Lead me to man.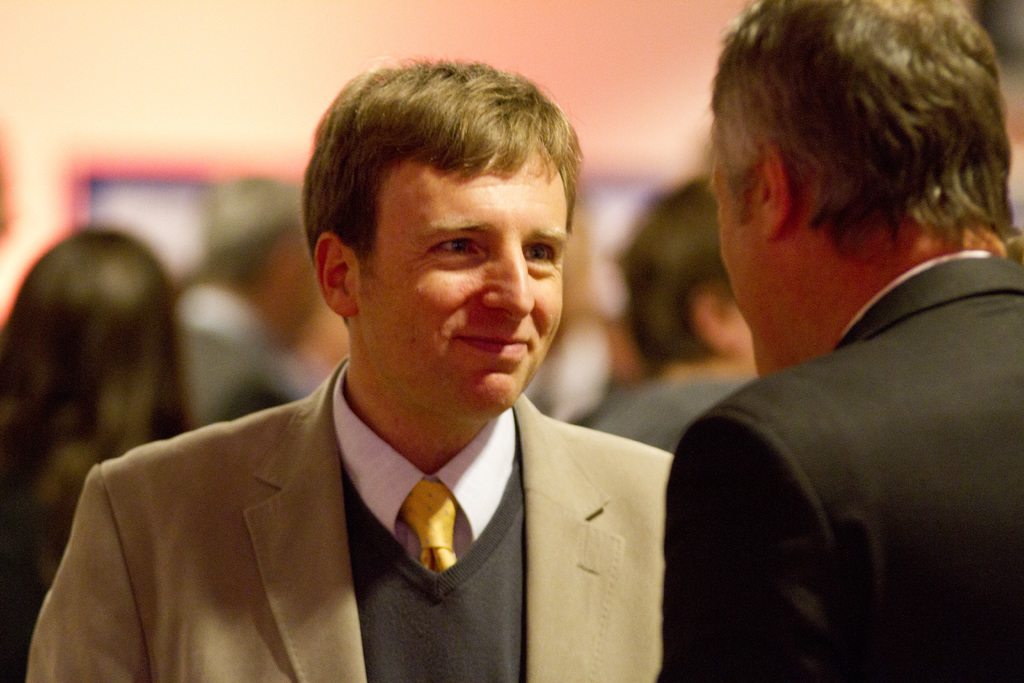
Lead to bbox=[173, 175, 351, 432].
